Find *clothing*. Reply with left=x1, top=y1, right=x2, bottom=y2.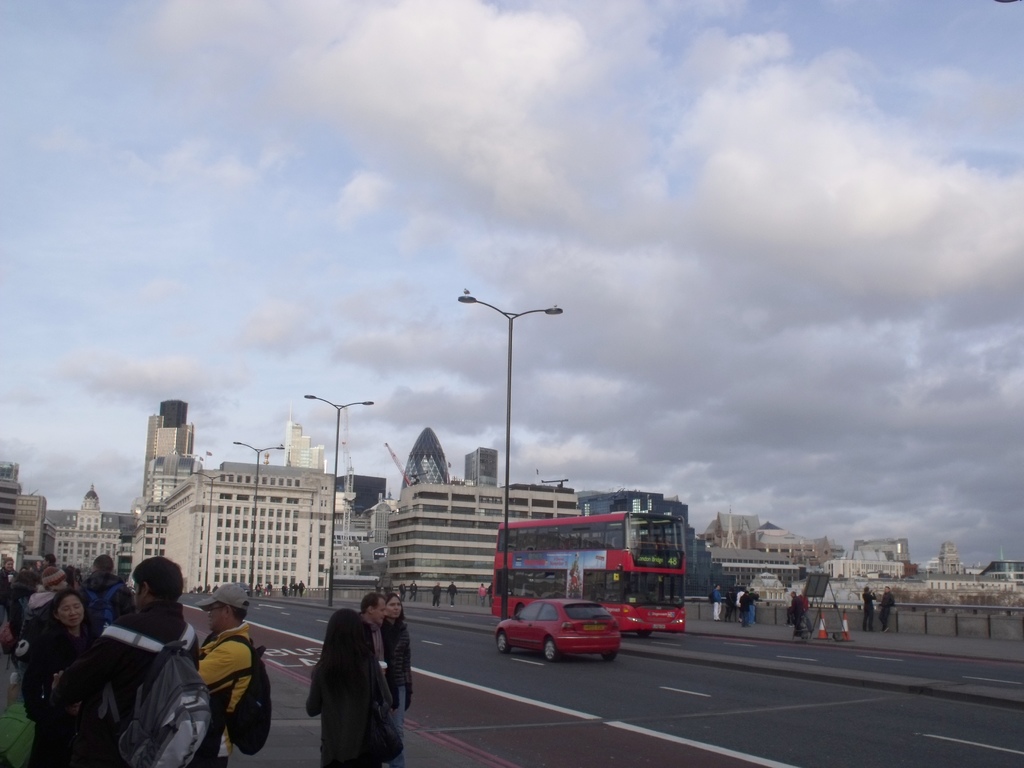
left=410, top=582, right=420, bottom=604.
